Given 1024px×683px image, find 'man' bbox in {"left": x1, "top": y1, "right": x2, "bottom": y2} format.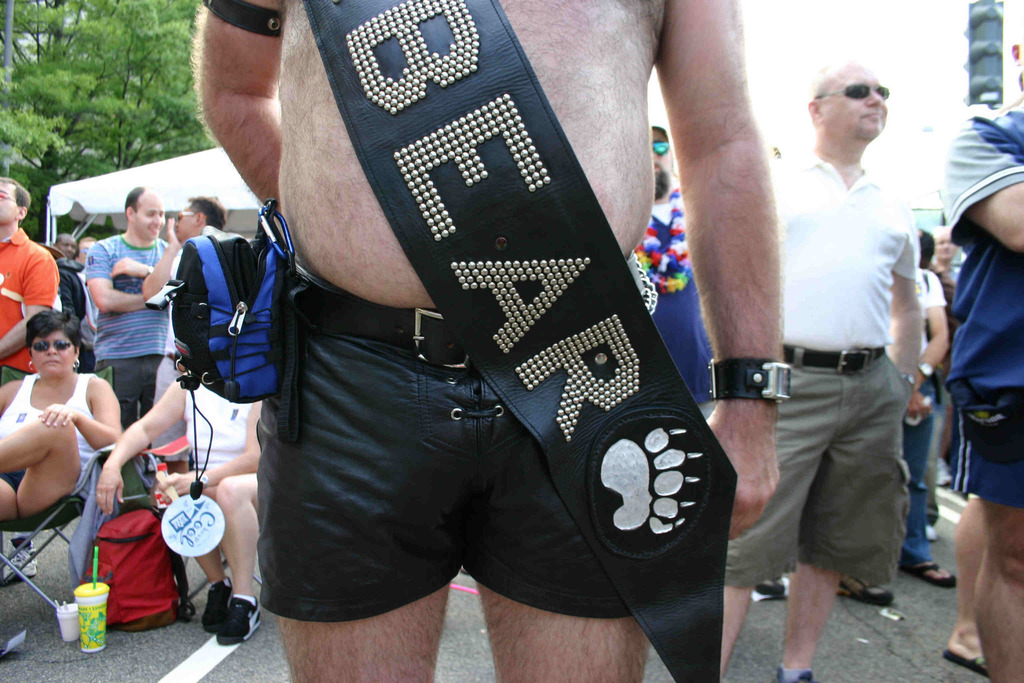
{"left": 714, "top": 35, "right": 948, "bottom": 669}.
